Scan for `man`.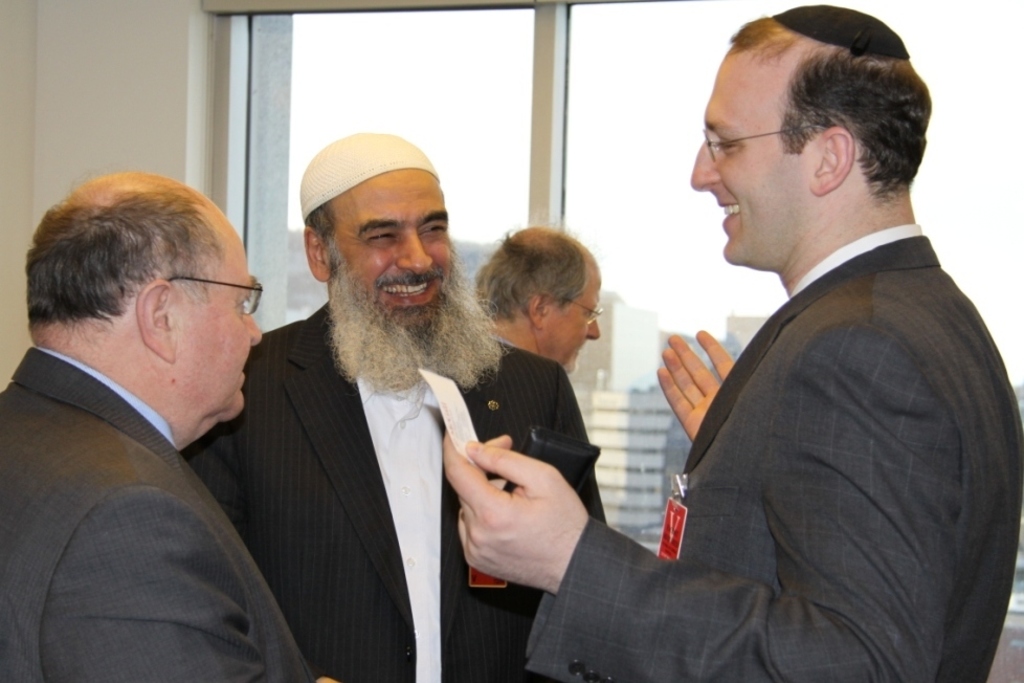
Scan result: left=0, top=155, right=333, bottom=673.
